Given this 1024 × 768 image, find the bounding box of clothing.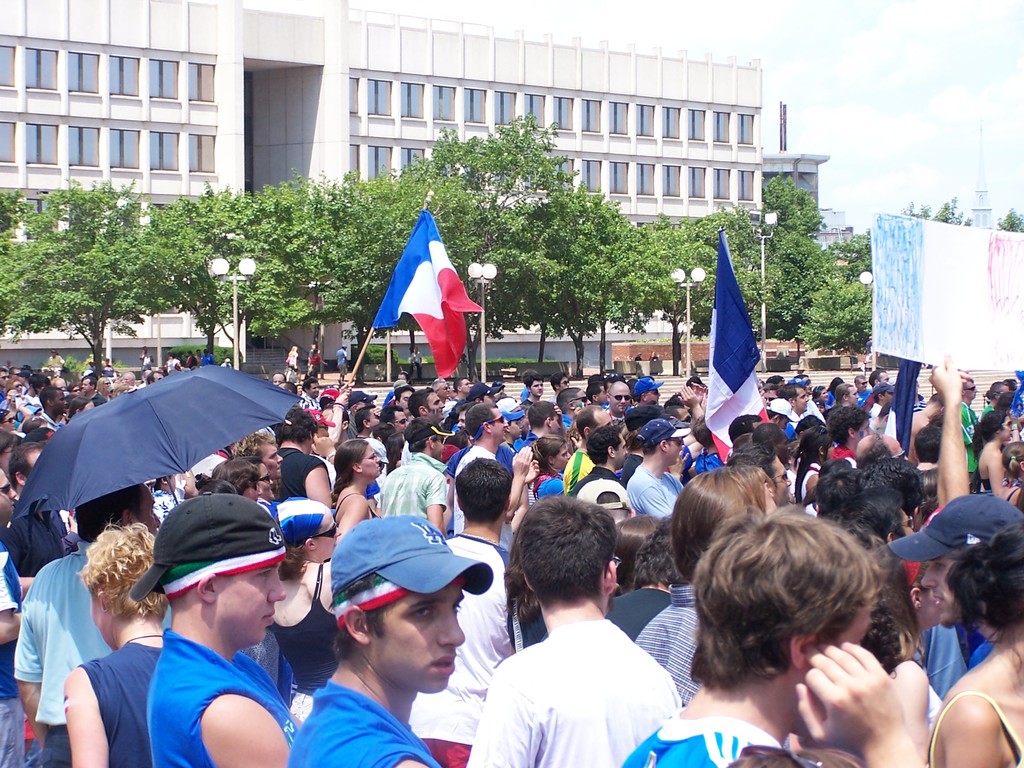
box(77, 394, 113, 407).
